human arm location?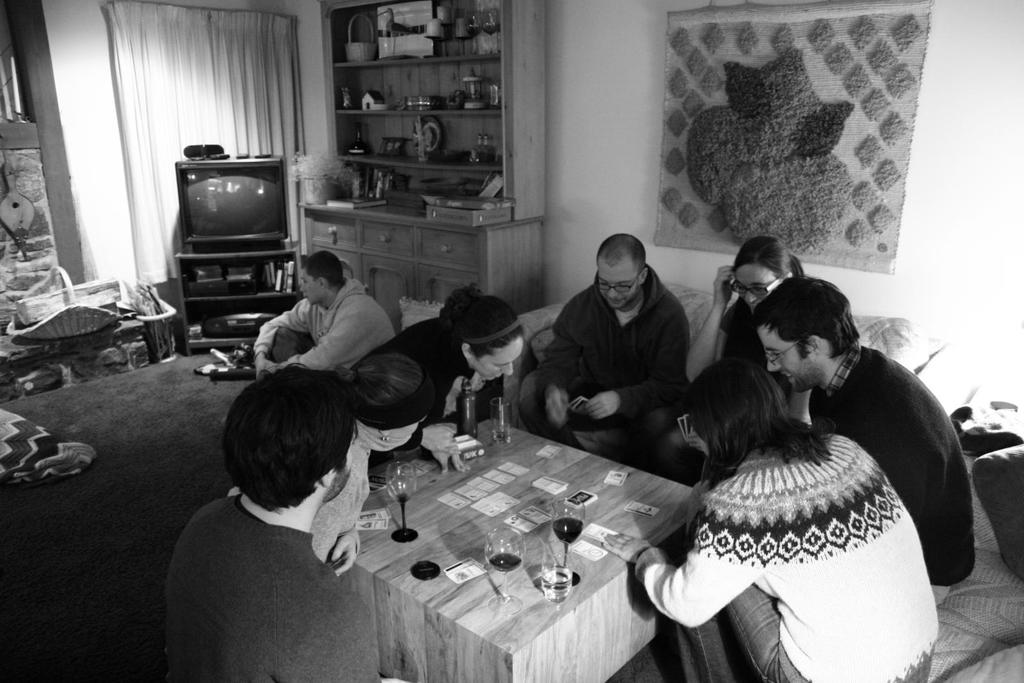
<region>256, 303, 373, 372</region>
